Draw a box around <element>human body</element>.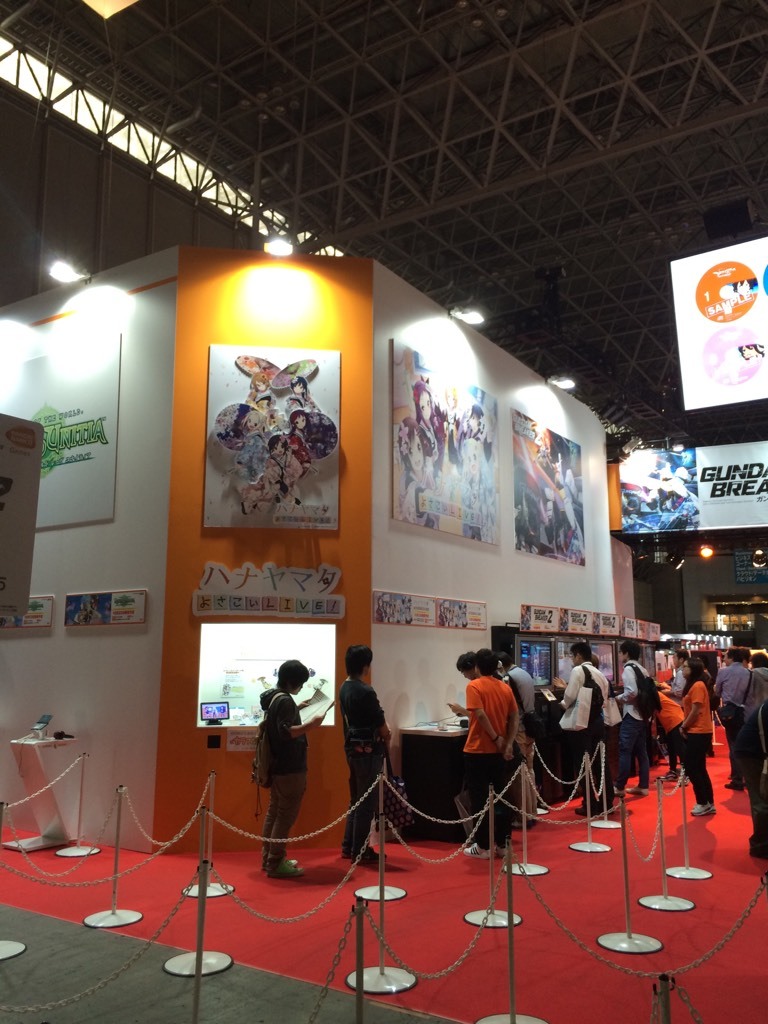
l=619, t=663, r=654, b=796.
